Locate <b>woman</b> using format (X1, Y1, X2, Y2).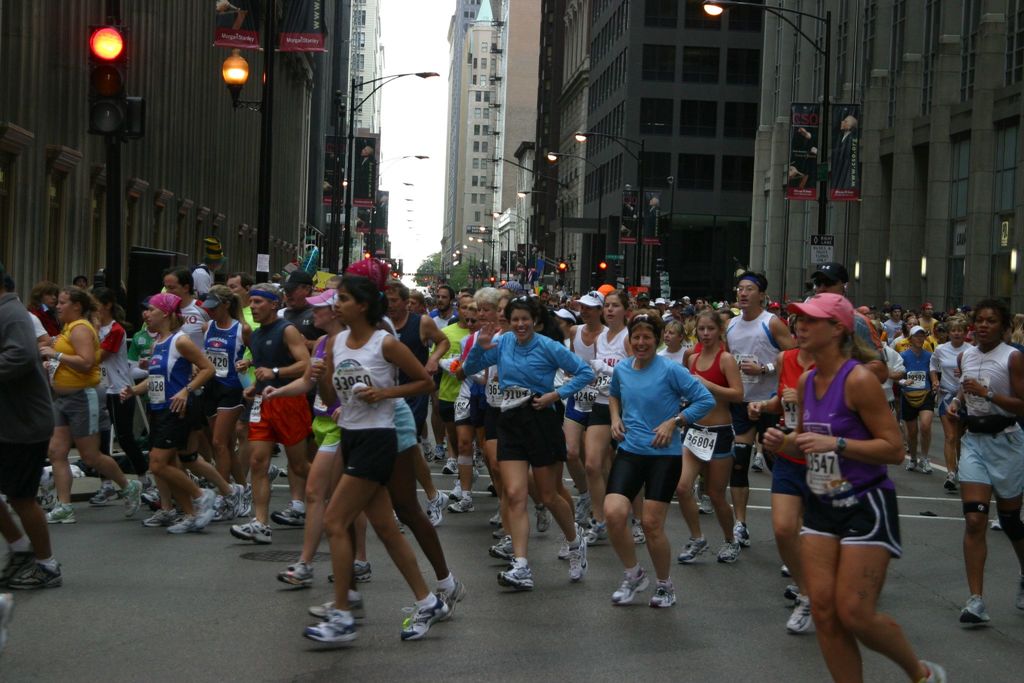
(931, 315, 979, 497).
